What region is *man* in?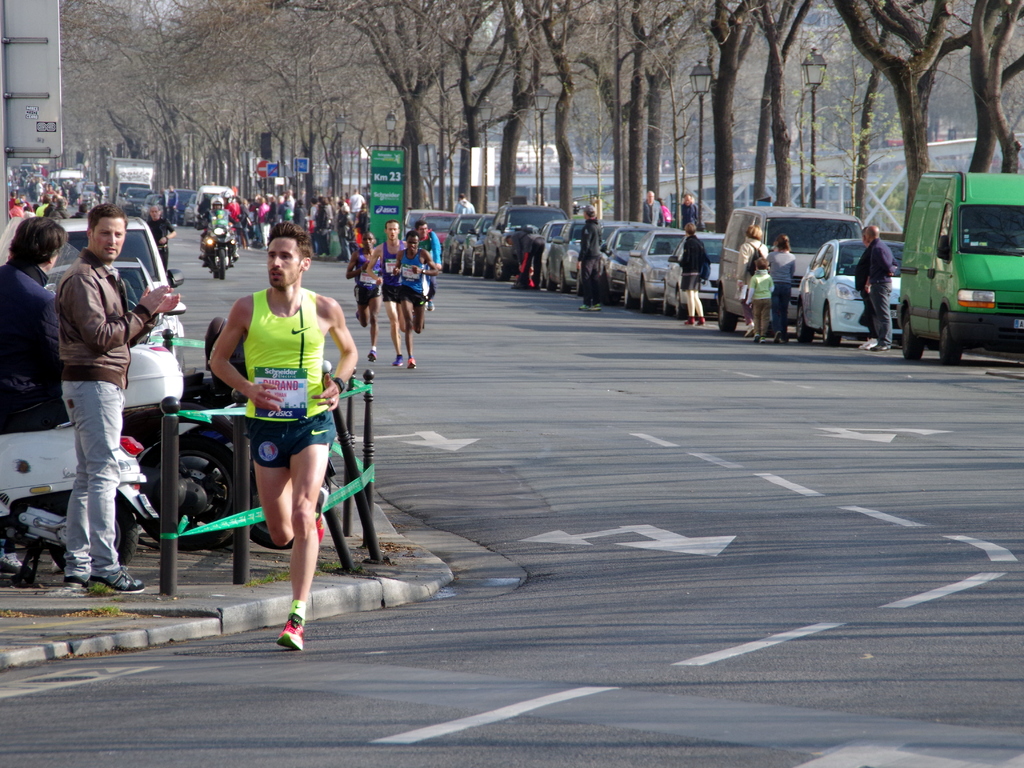
rect(575, 204, 604, 311).
